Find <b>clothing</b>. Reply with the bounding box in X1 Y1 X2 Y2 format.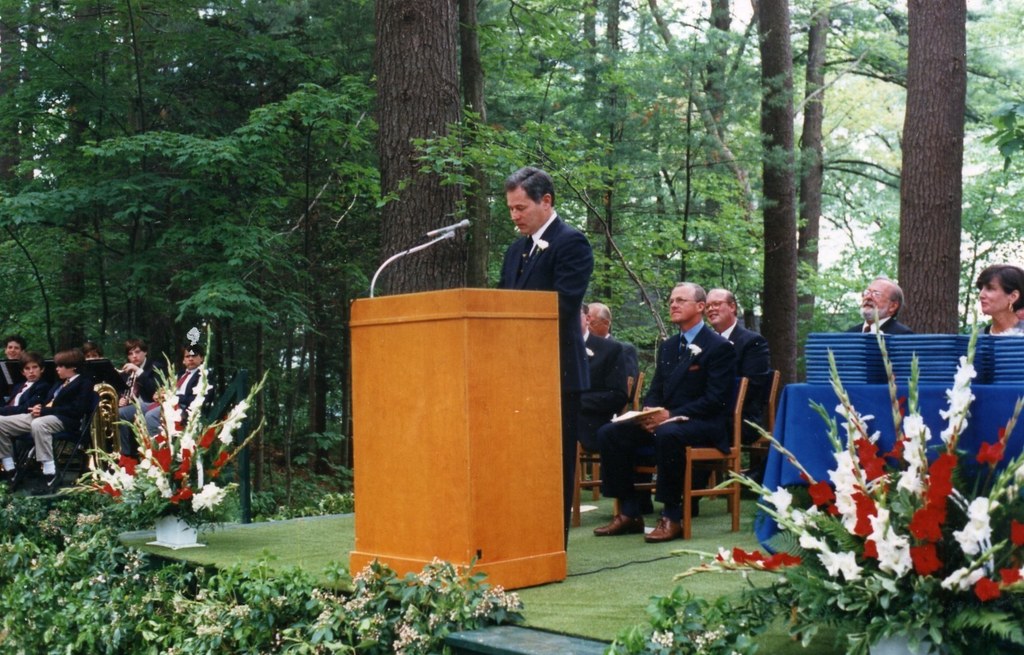
703 321 774 437.
